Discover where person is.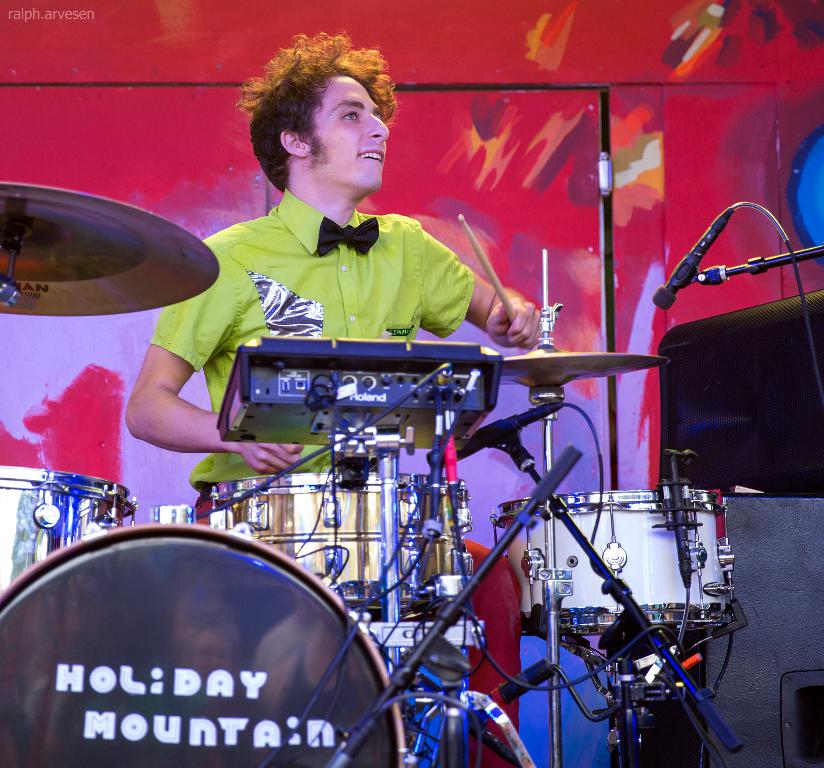
Discovered at [left=125, top=35, right=545, bottom=766].
